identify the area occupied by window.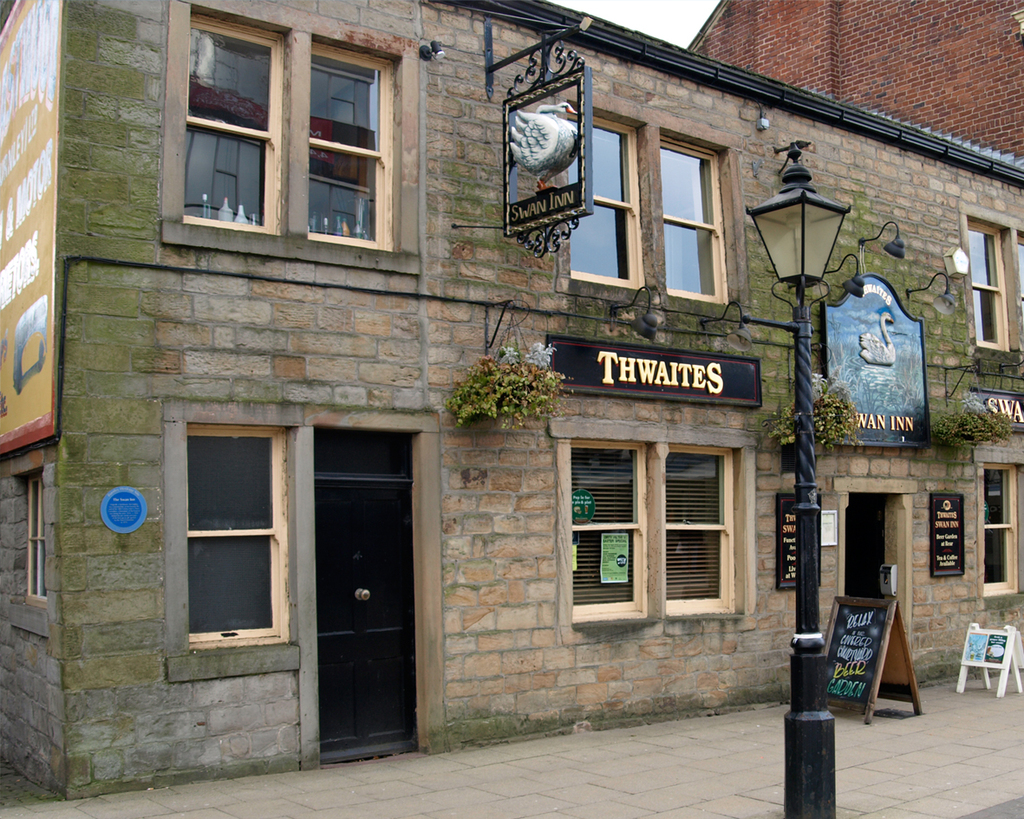
Area: (x1=654, y1=426, x2=740, y2=614).
